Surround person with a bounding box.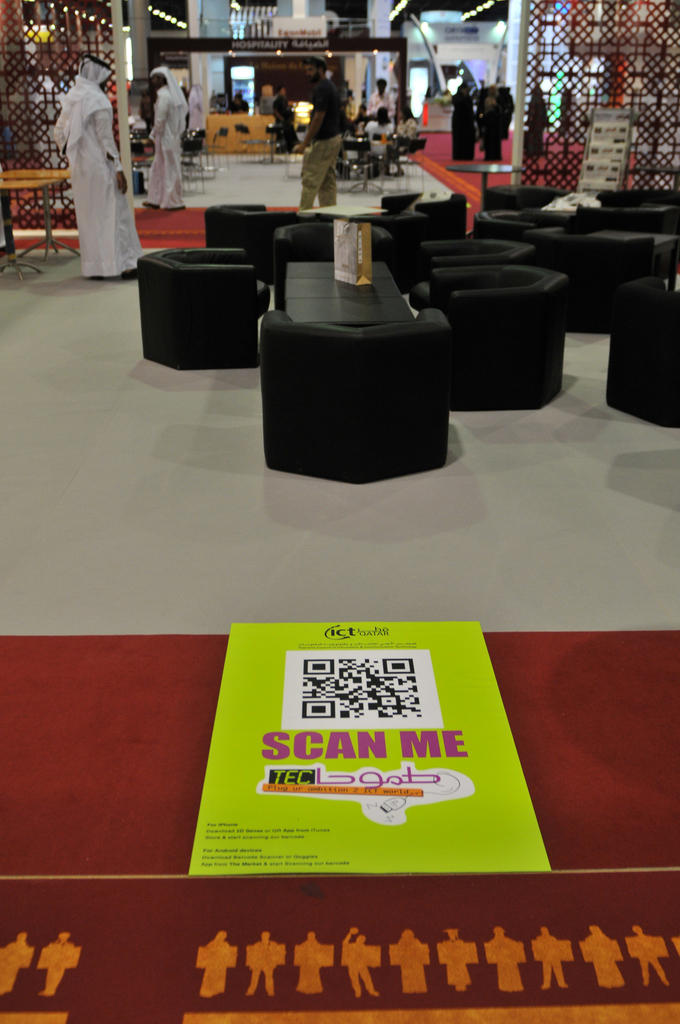
586/924/626/984.
